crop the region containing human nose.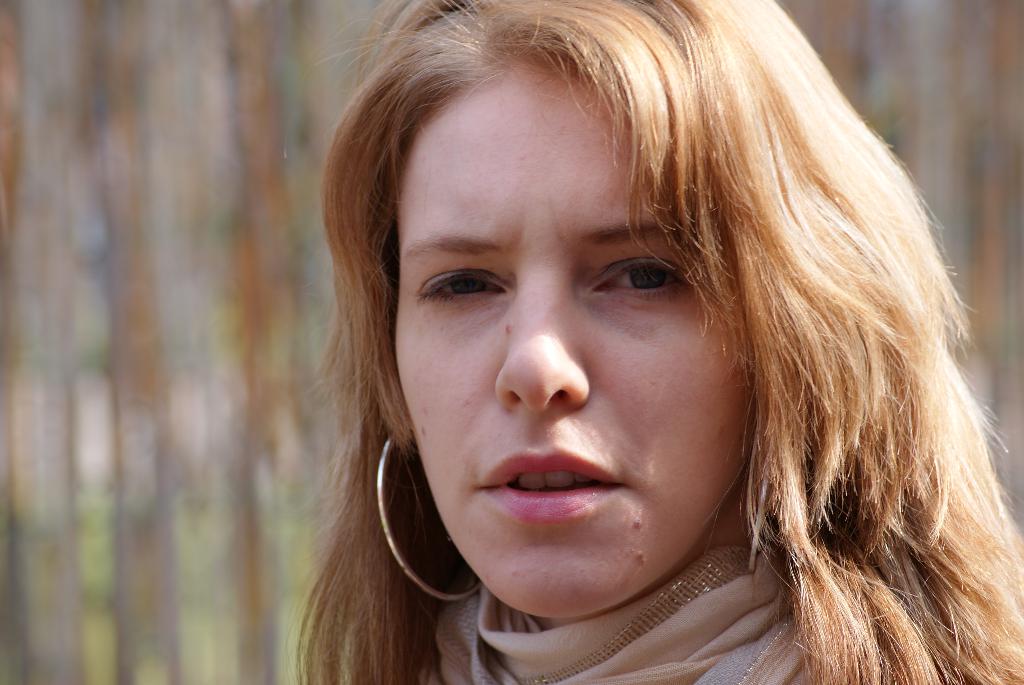
Crop region: 494 285 599 425.
